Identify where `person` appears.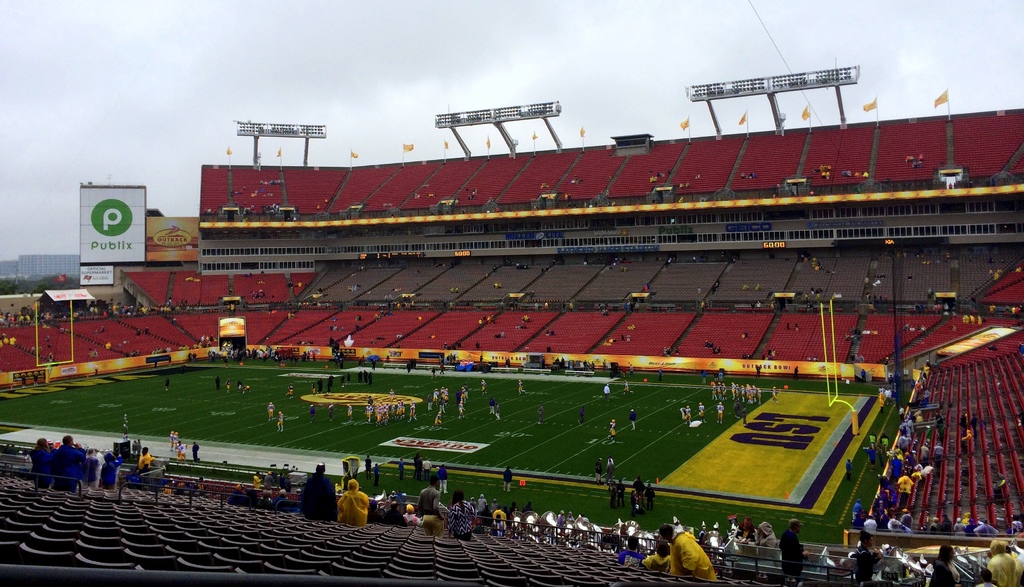
Appears at {"left": 321, "top": 379, "right": 322, "bottom": 390}.
